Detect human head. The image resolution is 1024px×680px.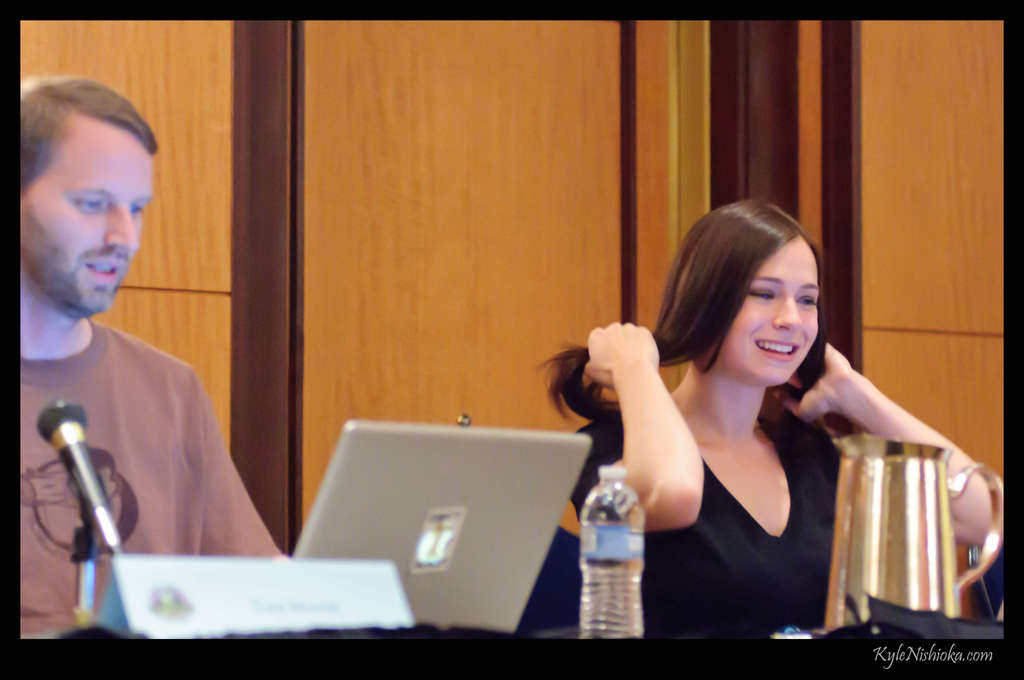
{"left": 34, "top": 63, "right": 147, "bottom": 294}.
